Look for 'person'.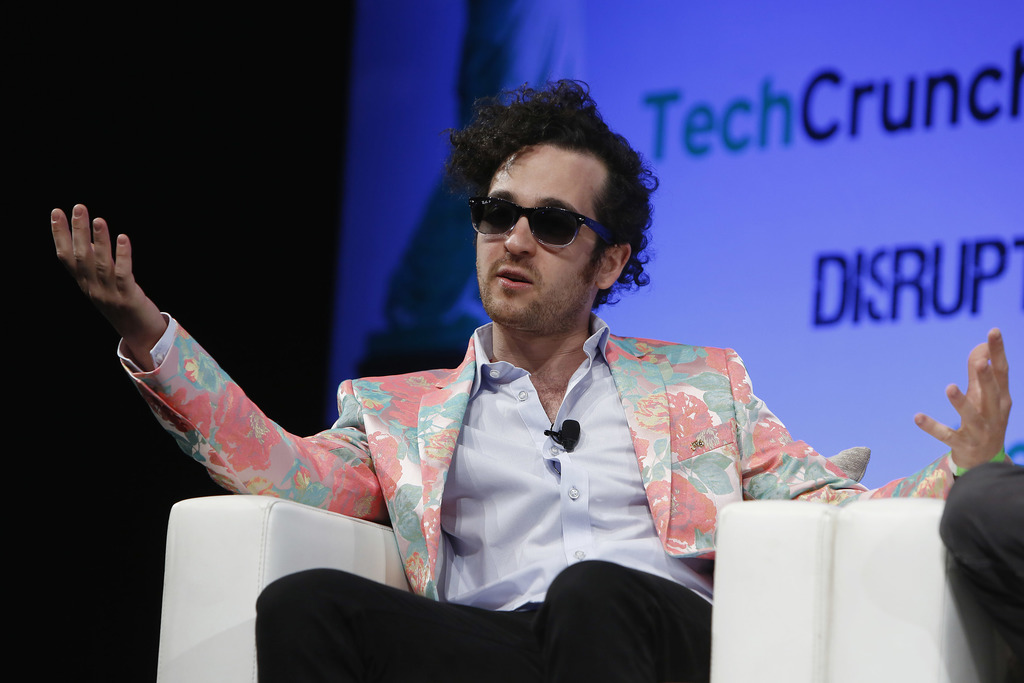
Found: <region>47, 78, 1012, 679</region>.
